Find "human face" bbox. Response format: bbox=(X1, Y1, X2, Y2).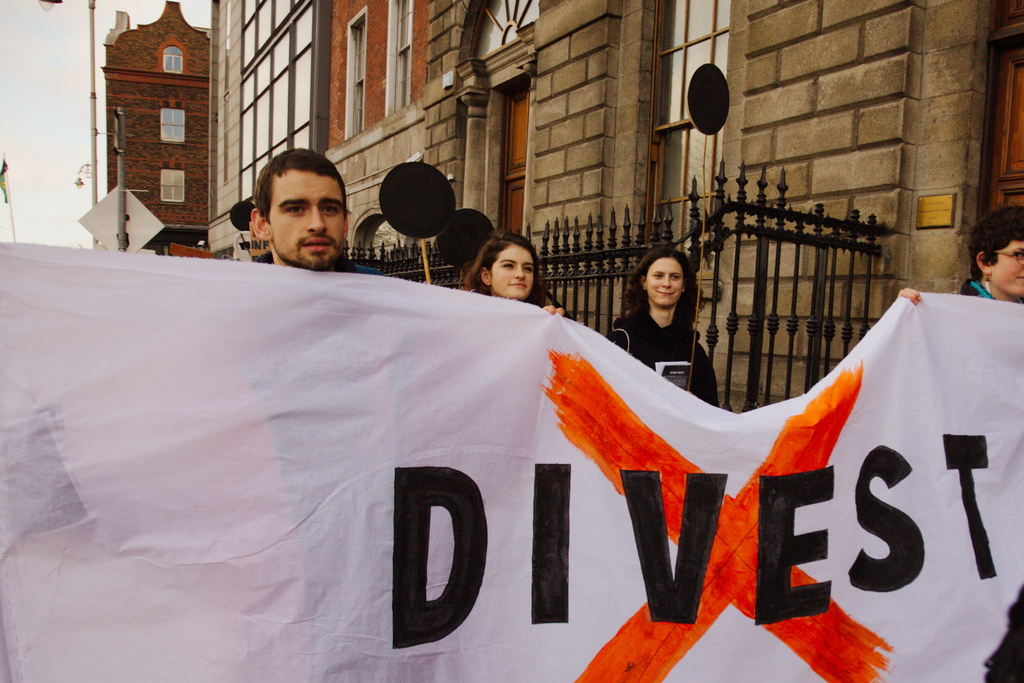
bbox=(651, 256, 683, 319).
